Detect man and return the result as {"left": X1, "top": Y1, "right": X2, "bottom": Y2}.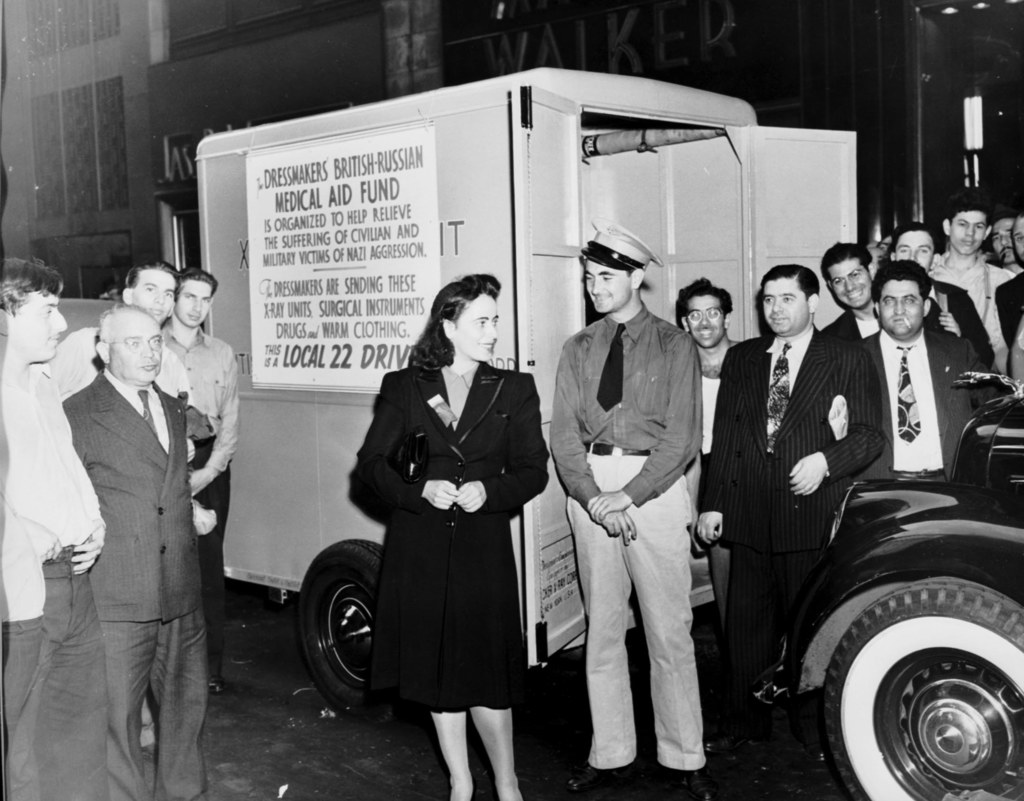
{"left": 703, "top": 259, "right": 894, "bottom": 720}.
